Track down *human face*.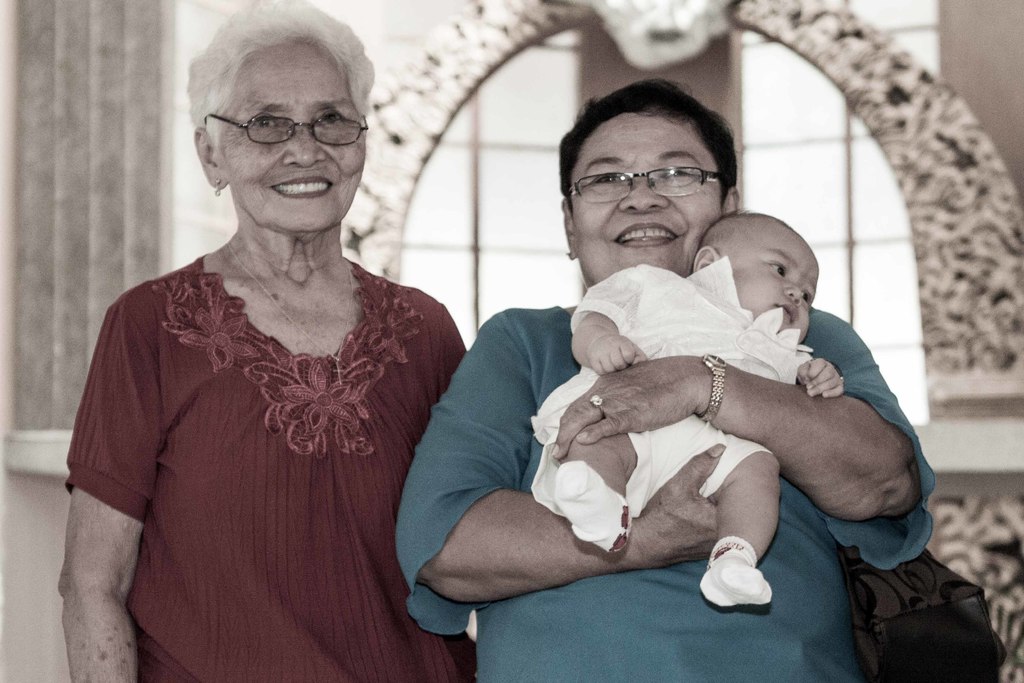
Tracked to 573, 109, 718, 279.
